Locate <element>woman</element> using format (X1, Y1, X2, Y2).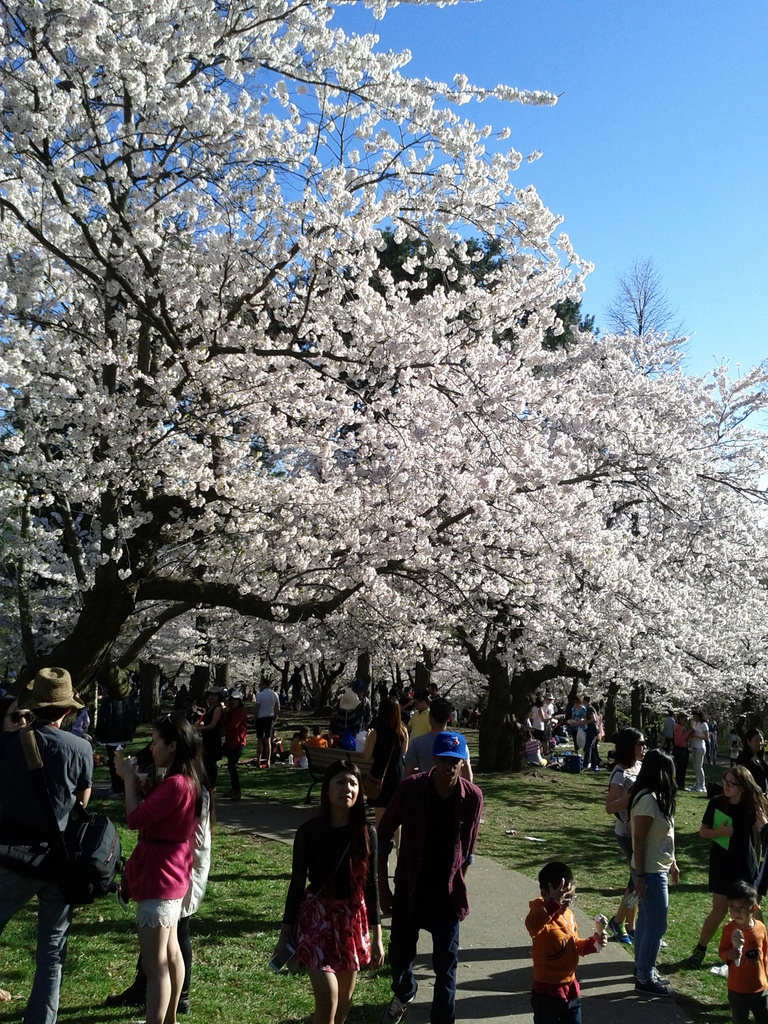
(111, 715, 204, 1023).
